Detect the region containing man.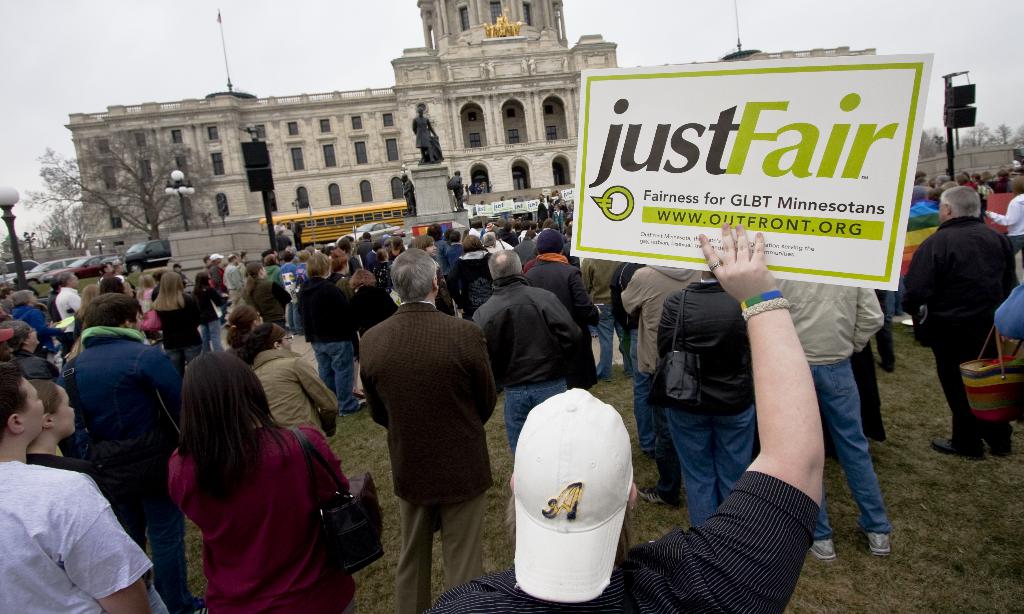
(0,372,157,613).
